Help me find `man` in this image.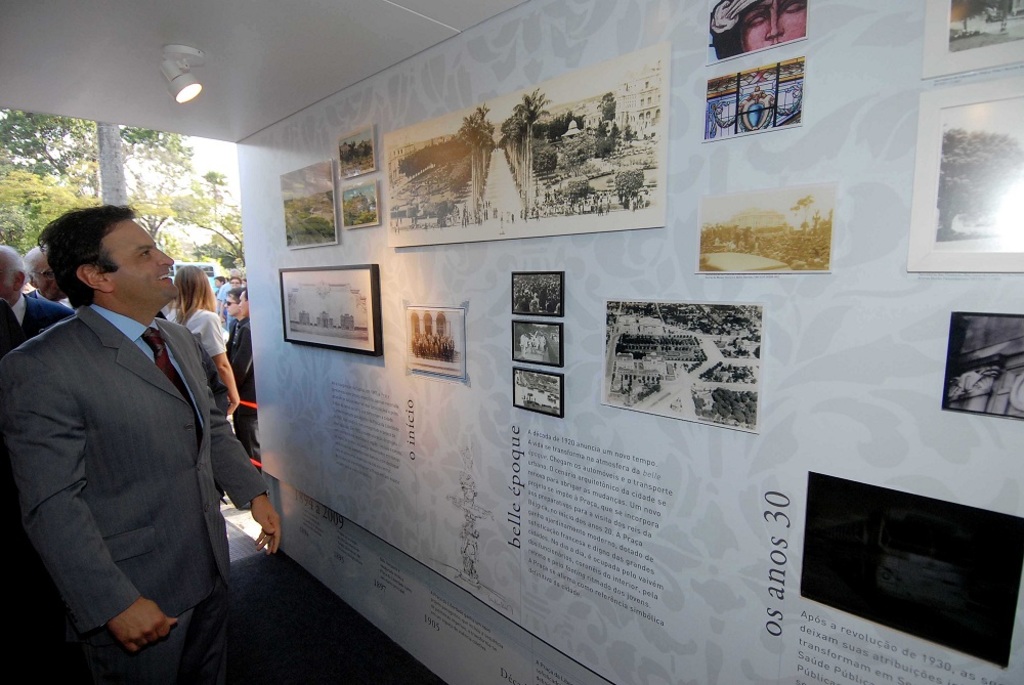
Found it: [15, 181, 264, 663].
